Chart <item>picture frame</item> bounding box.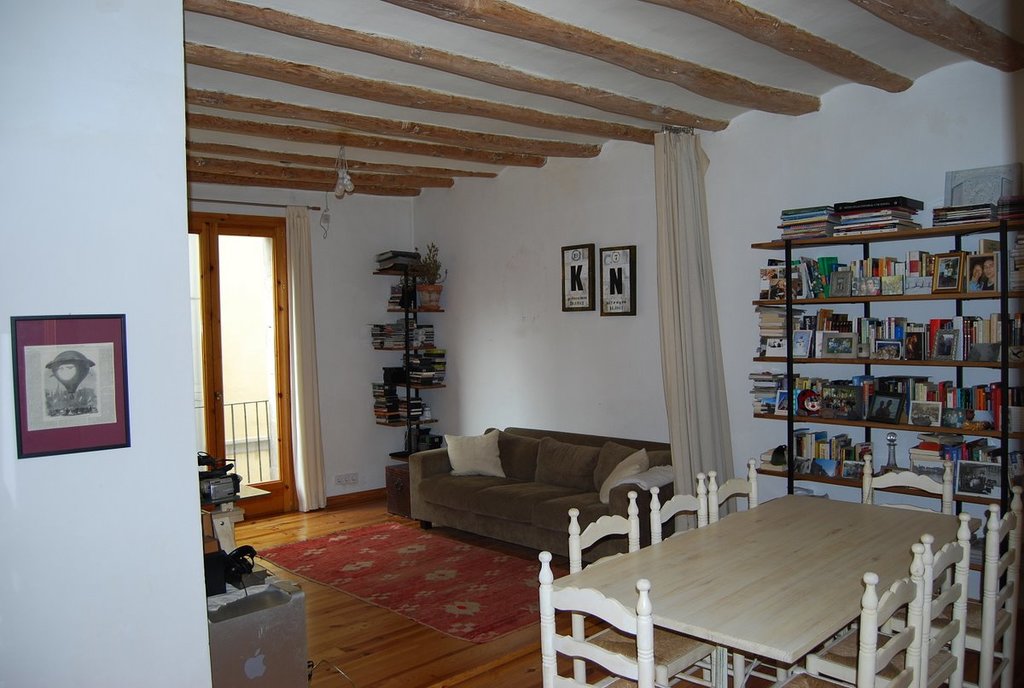
Charted: (560,243,594,313).
